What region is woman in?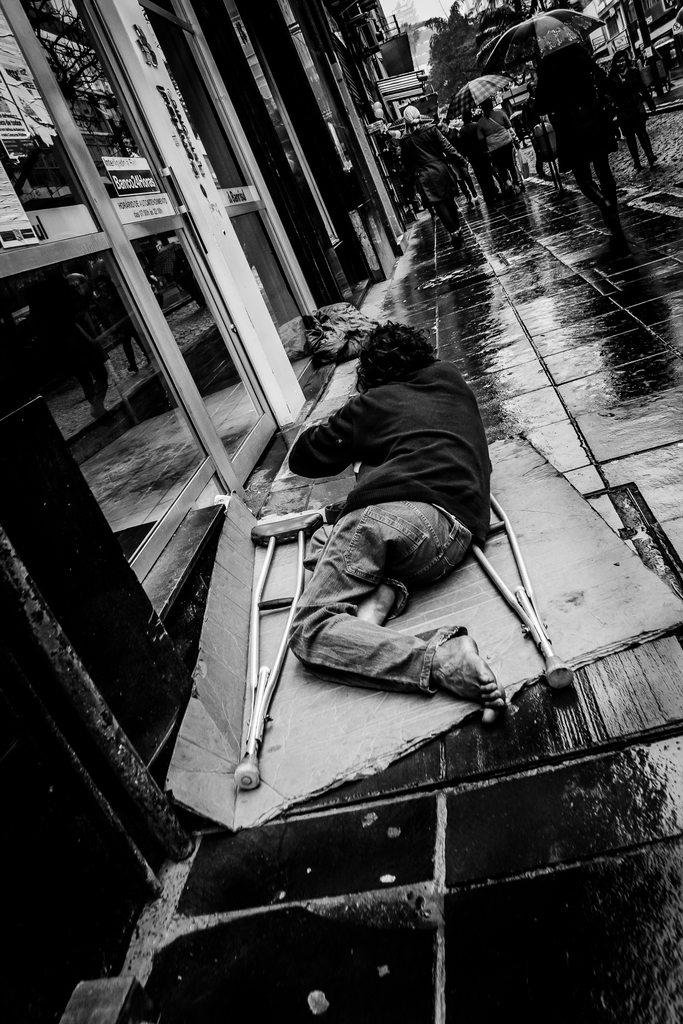
detection(477, 98, 521, 192).
